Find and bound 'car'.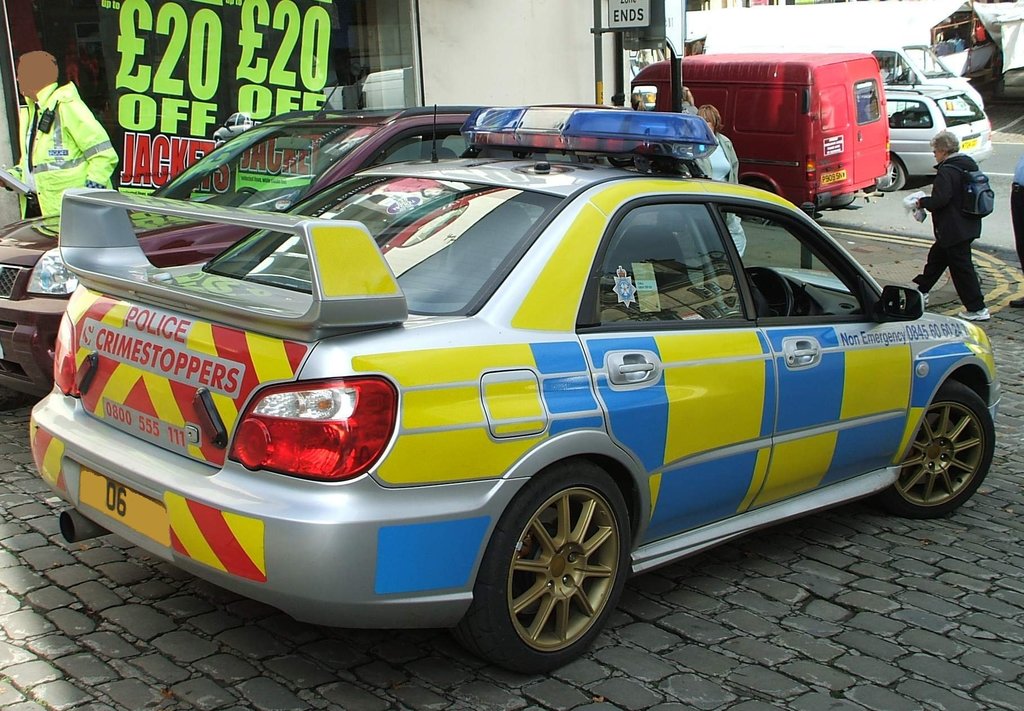
Bound: bbox=[0, 82, 639, 395].
